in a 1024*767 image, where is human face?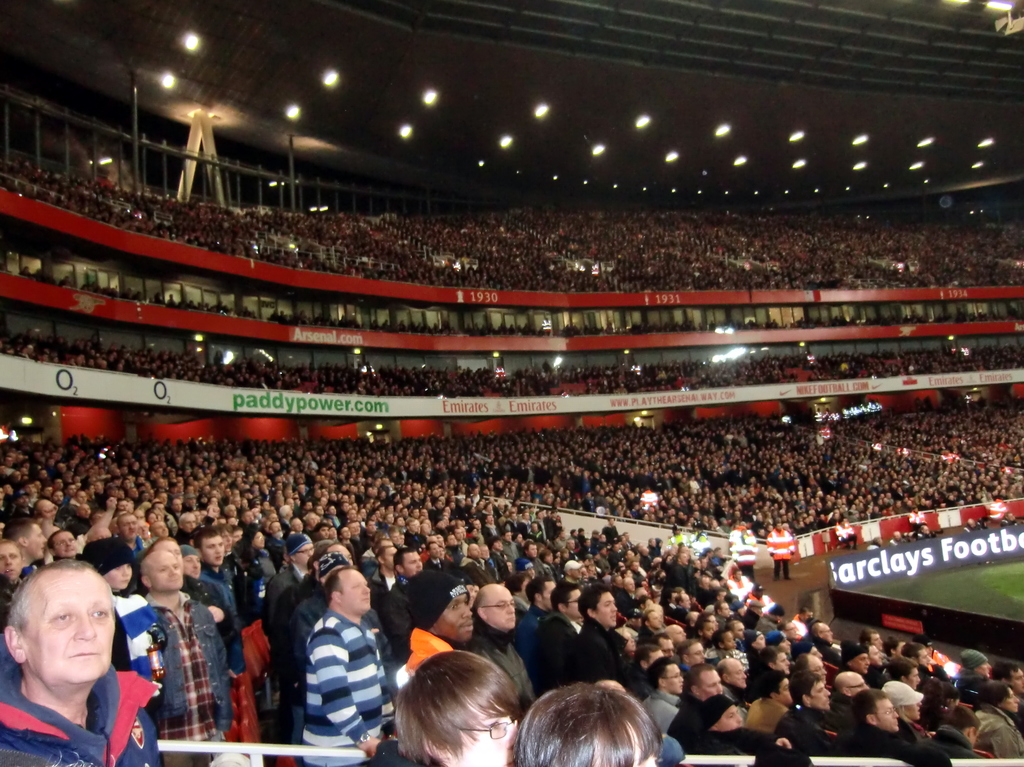
BBox(296, 544, 313, 562).
